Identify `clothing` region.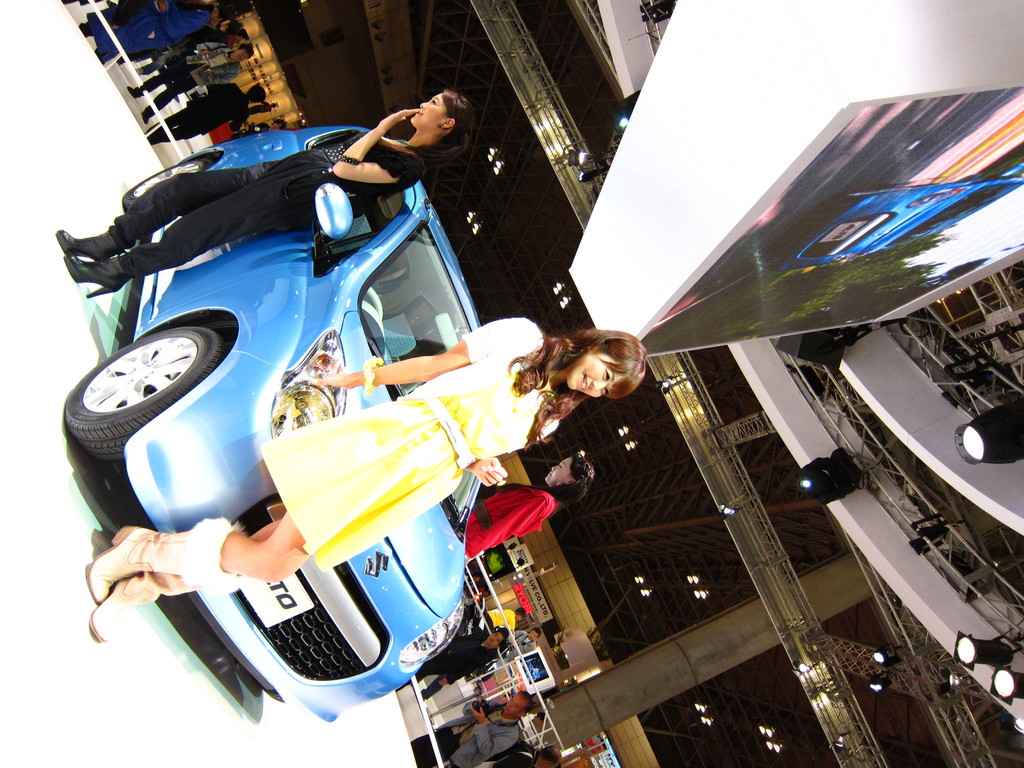
Region: box=[147, 77, 243, 145].
